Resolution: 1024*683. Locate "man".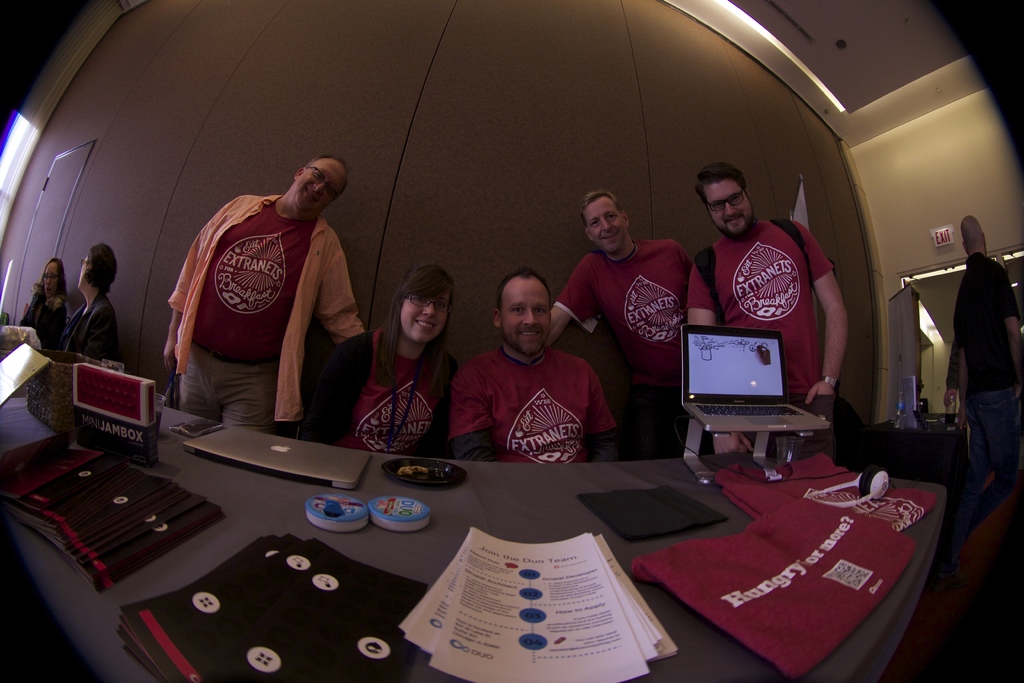
locate(449, 268, 616, 459).
